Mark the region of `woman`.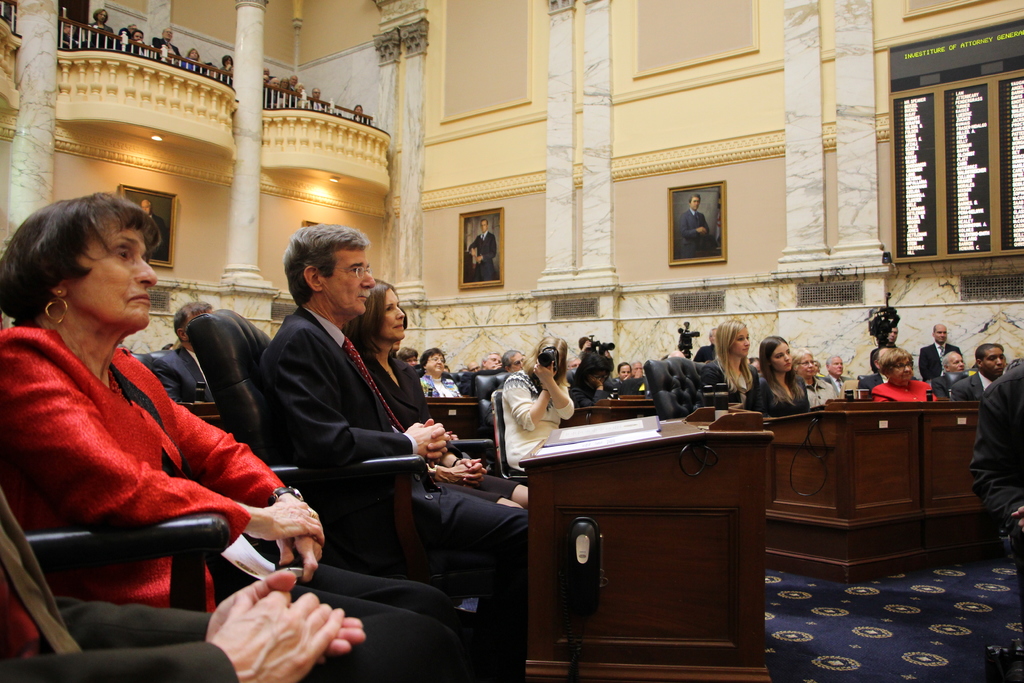
Region: box=[0, 192, 460, 682].
